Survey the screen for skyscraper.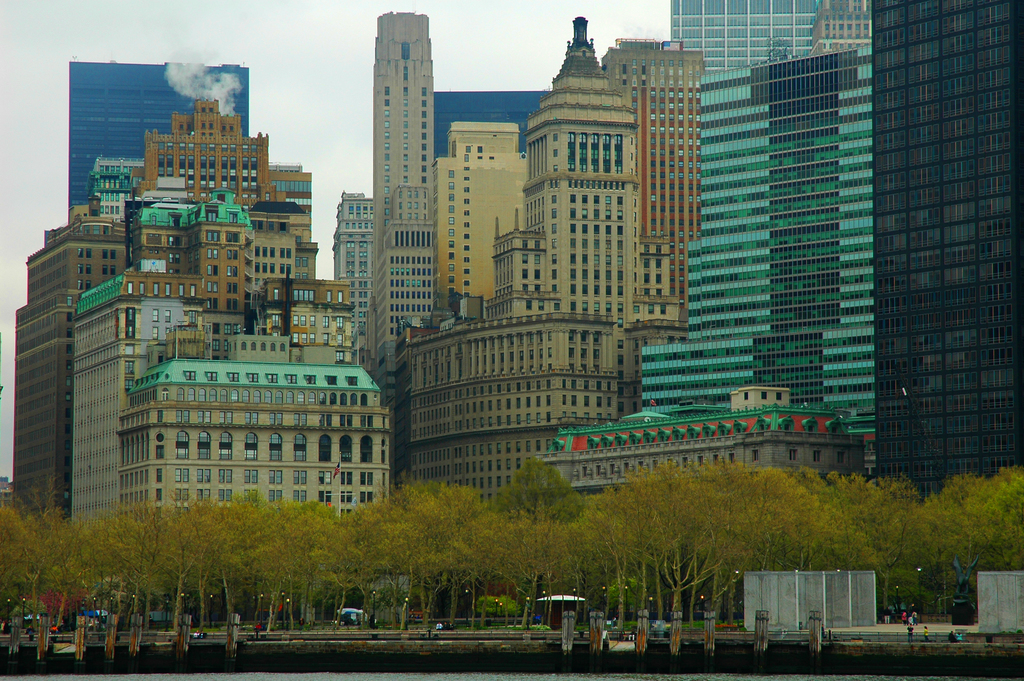
Survey found: detection(66, 57, 252, 220).
